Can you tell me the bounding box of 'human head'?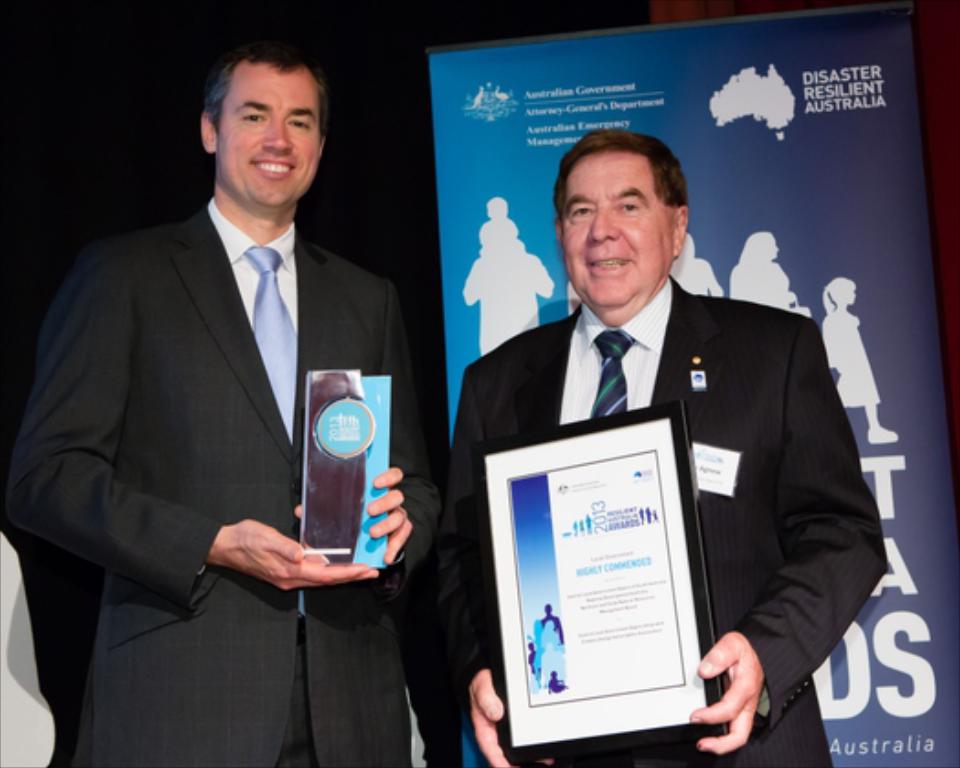
region(821, 274, 858, 307).
